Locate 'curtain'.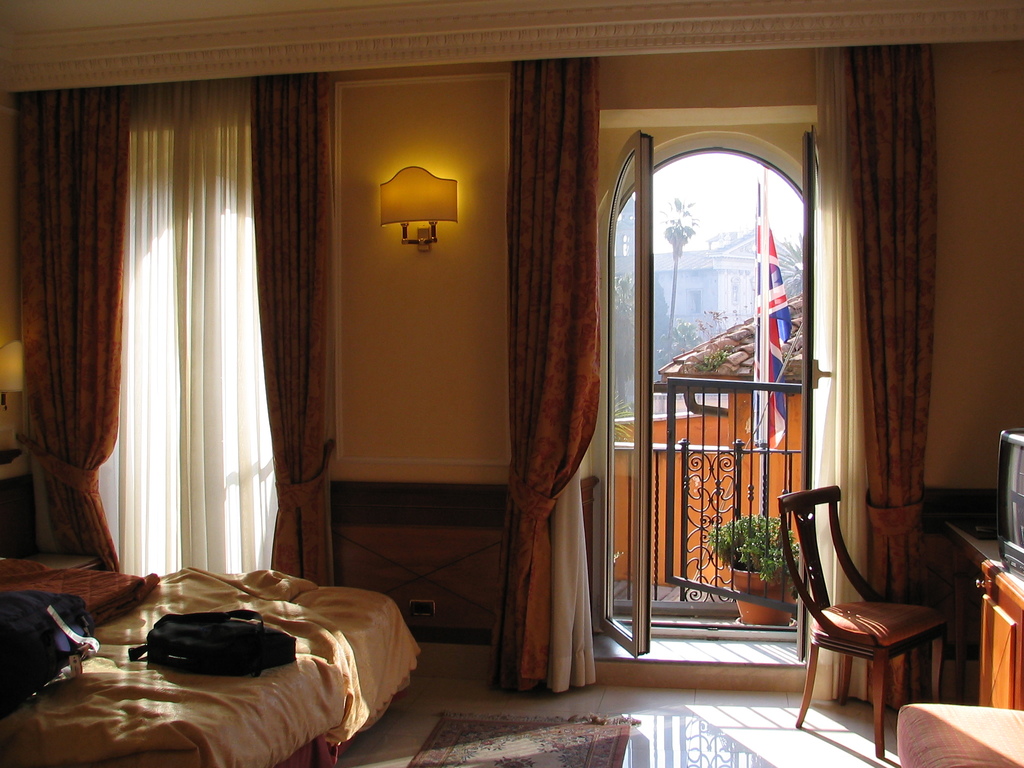
Bounding box: 13 90 128 574.
